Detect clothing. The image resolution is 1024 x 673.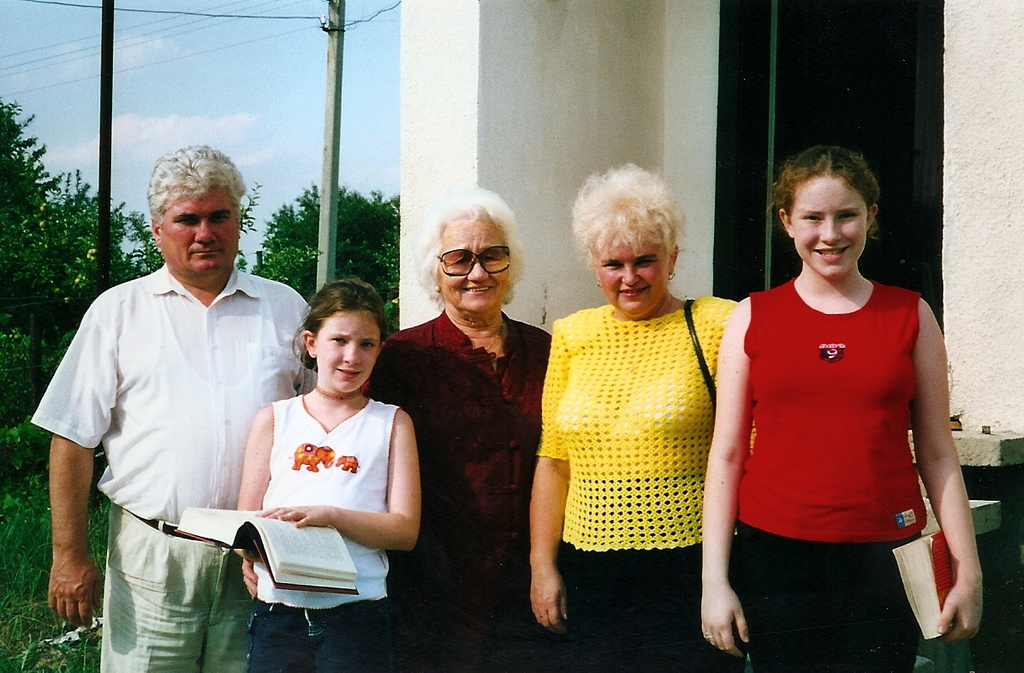
(750,271,926,672).
